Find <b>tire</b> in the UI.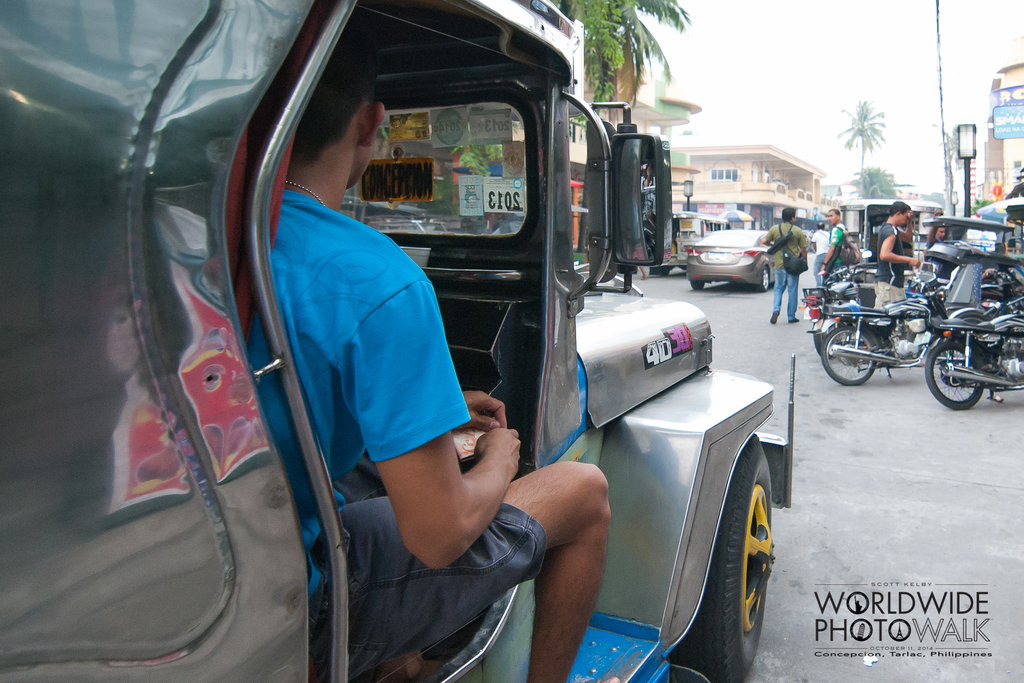
UI element at 756 266 771 291.
